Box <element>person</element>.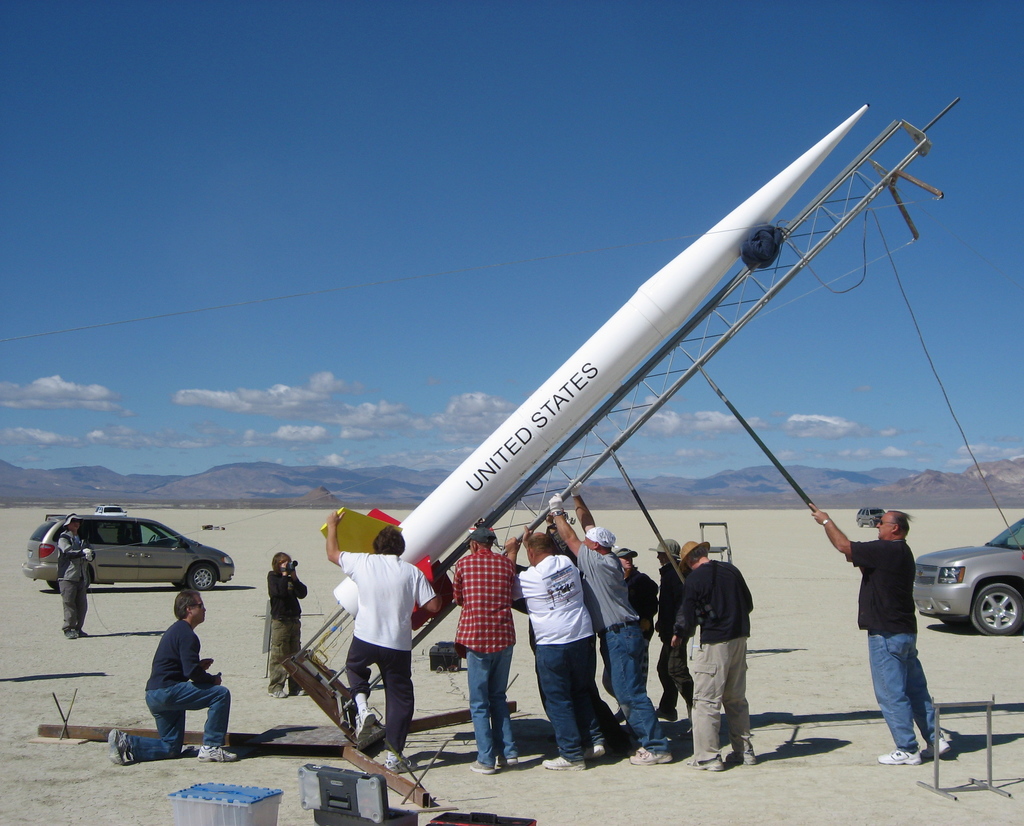
select_region(58, 514, 97, 642).
